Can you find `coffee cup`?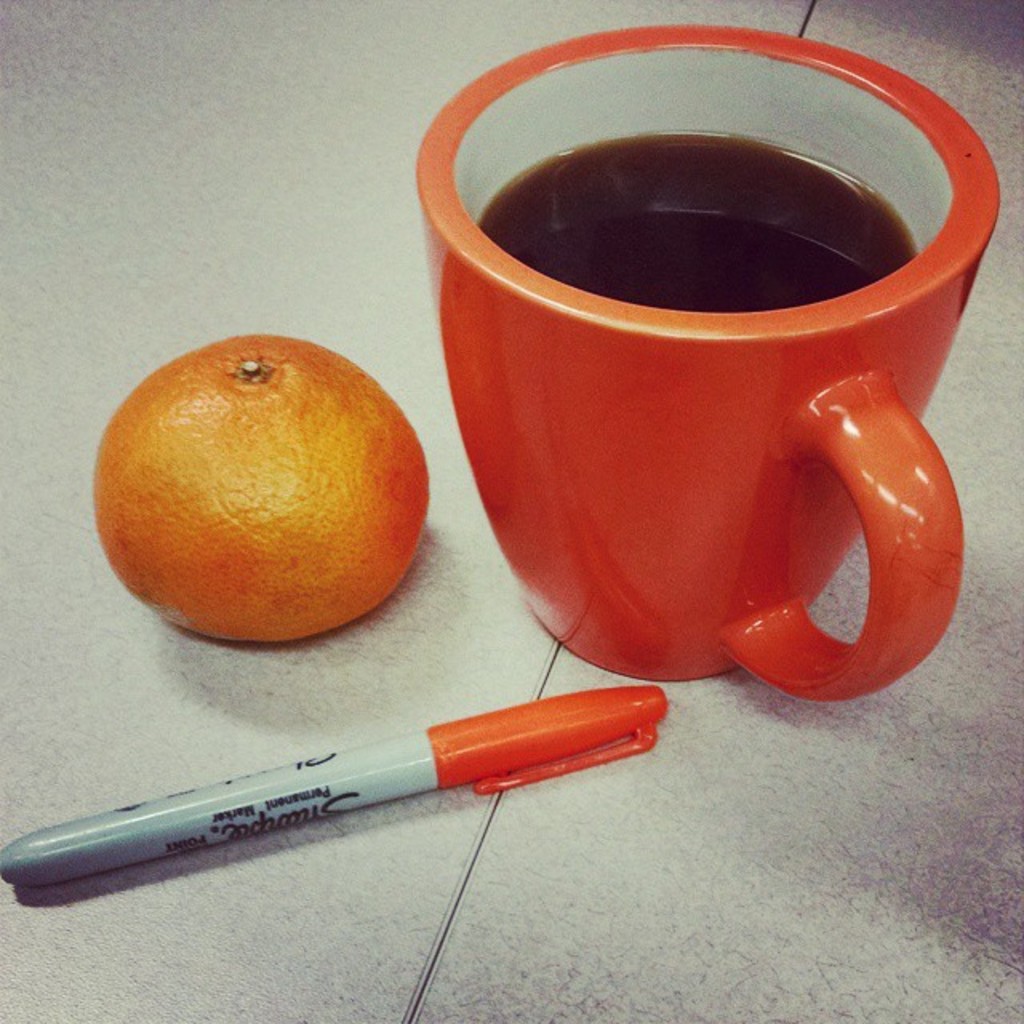
Yes, bounding box: detection(410, 18, 1002, 712).
